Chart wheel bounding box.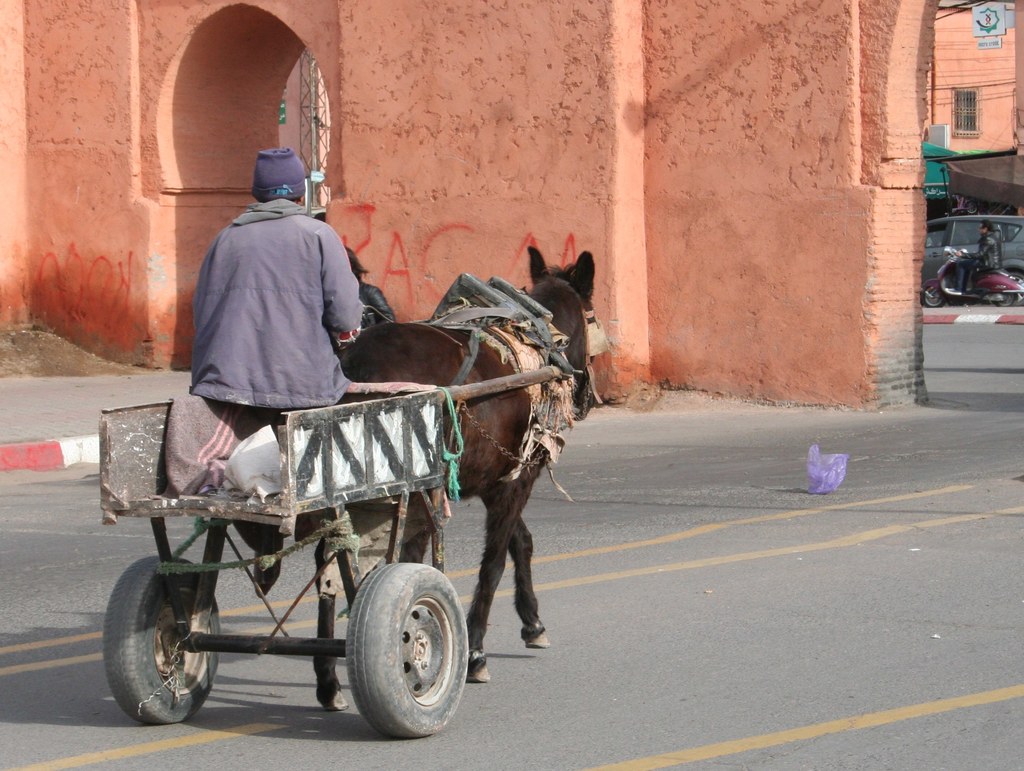
Charted: {"x1": 99, "y1": 578, "x2": 234, "y2": 726}.
